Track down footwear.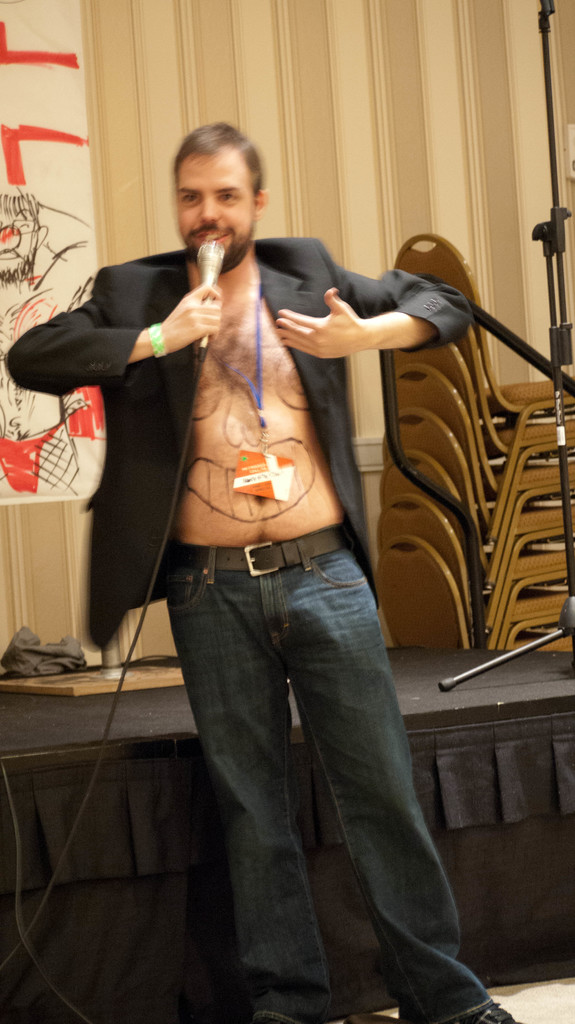
Tracked to (left=448, top=1004, right=521, bottom=1023).
